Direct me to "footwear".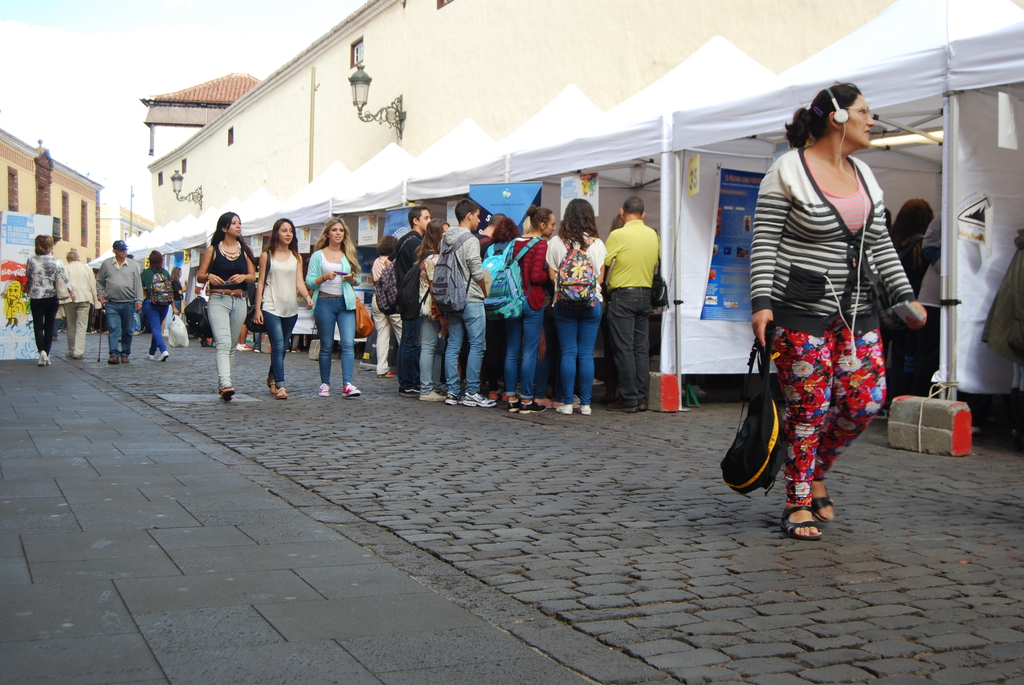
Direction: {"left": 293, "top": 346, "right": 303, "bottom": 352}.
